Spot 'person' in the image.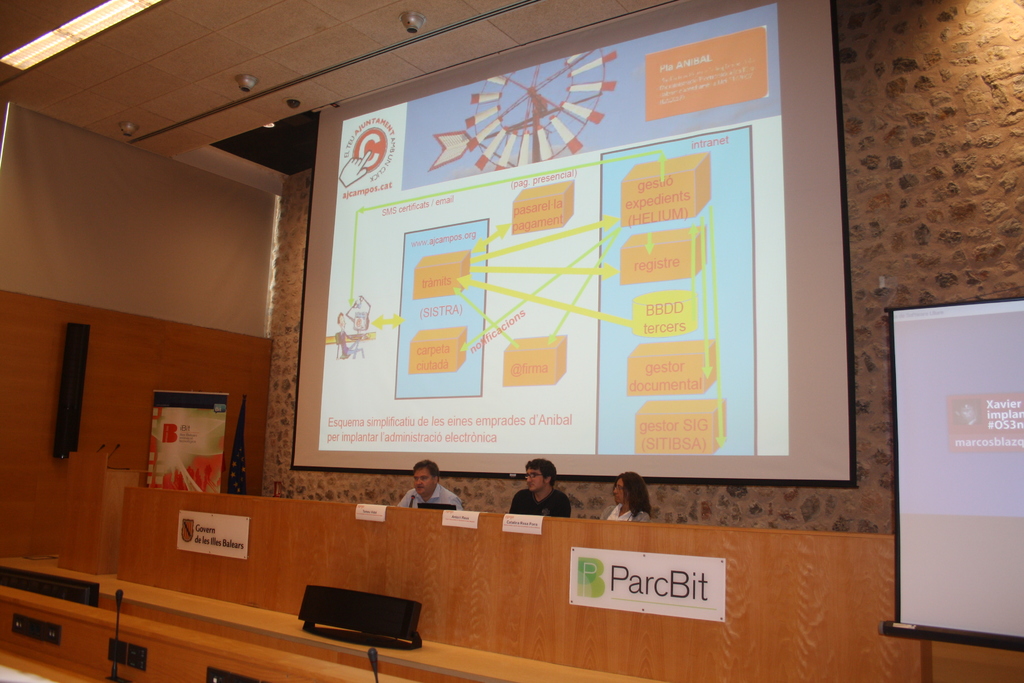
'person' found at {"left": 604, "top": 474, "right": 649, "bottom": 523}.
